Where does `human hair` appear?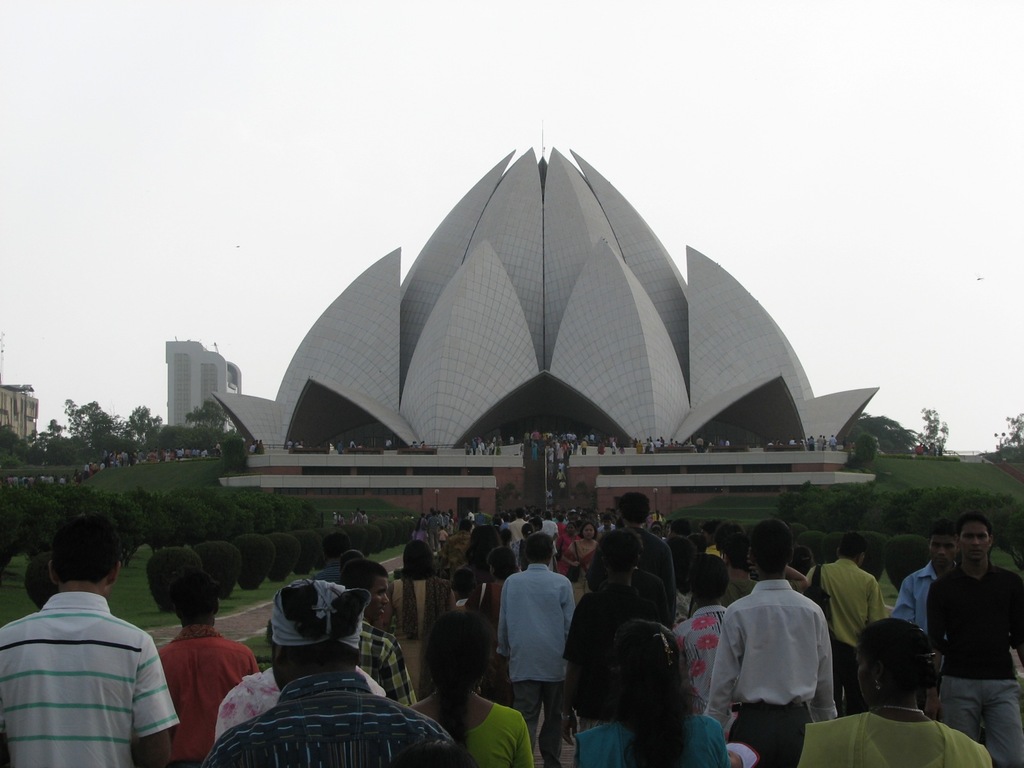
Appears at x1=338 y1=559 x2=387 y2=593.
